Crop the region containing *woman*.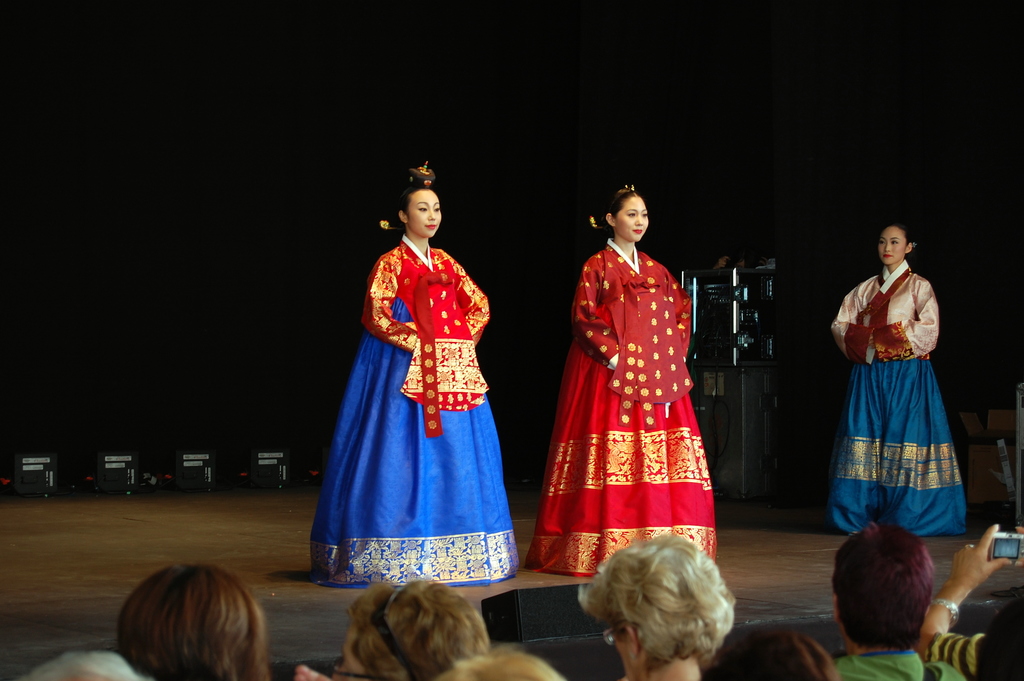
Crop region: detection(826, 219, 970, 539).
